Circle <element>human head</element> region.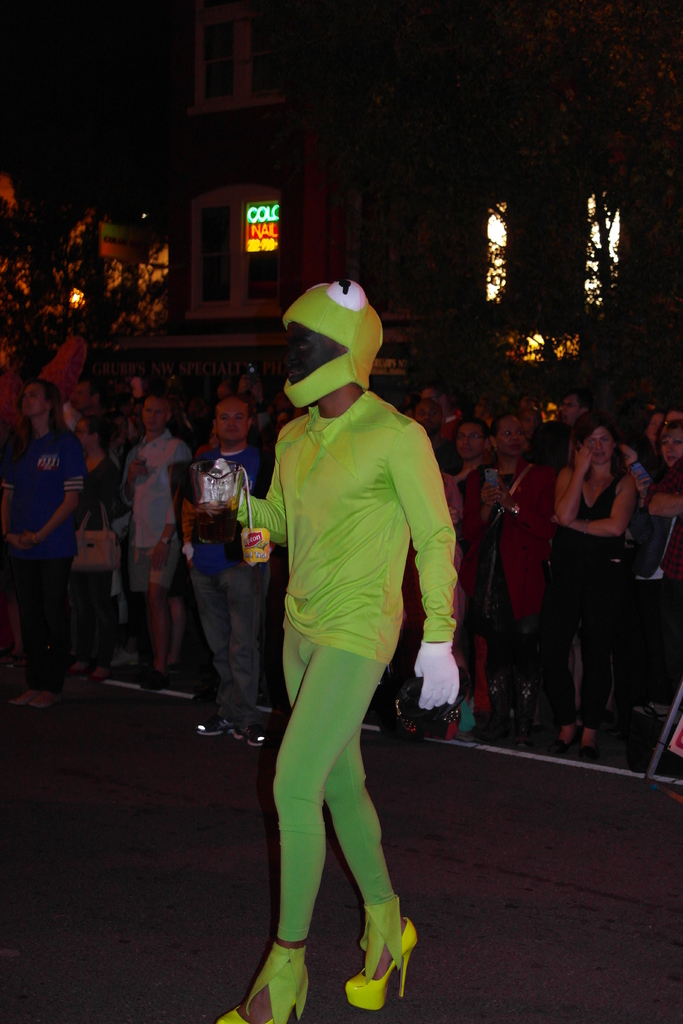
Region: (x1=101, y1=412, x2=125, y2=447).
